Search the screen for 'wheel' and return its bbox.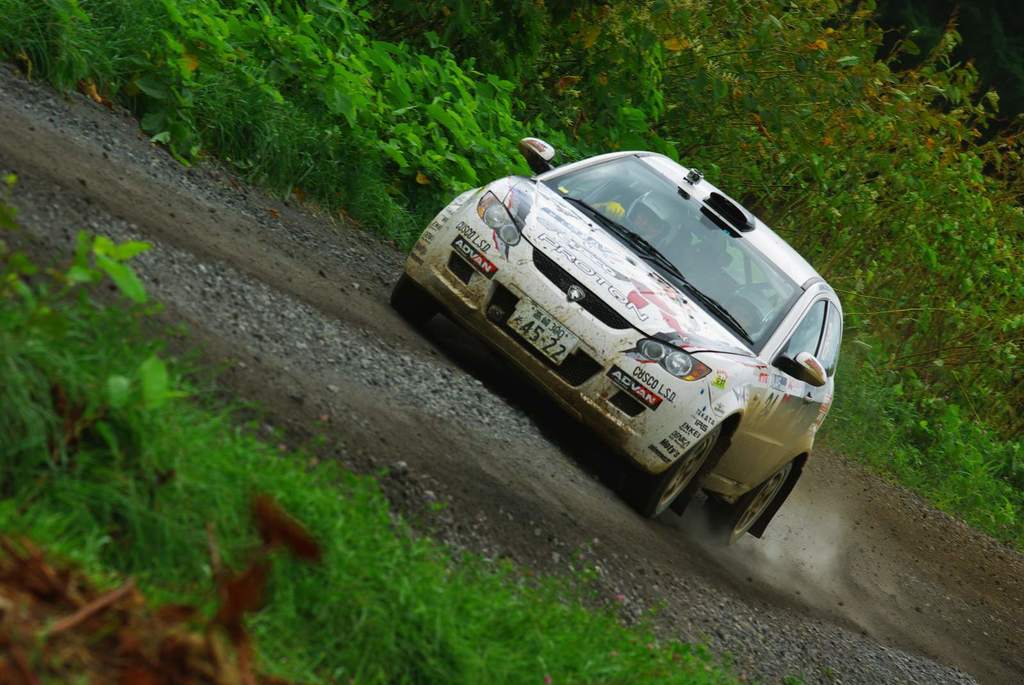
Found: <box>598,209,639,235</box>.
